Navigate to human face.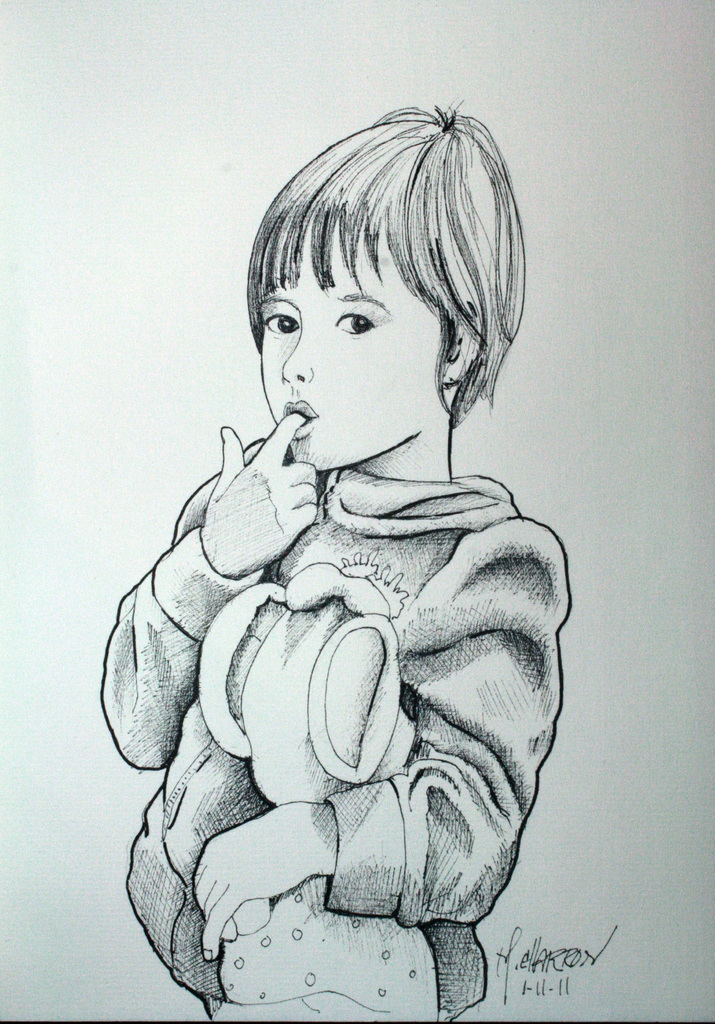
Navigation target: [256,211,447,472].
